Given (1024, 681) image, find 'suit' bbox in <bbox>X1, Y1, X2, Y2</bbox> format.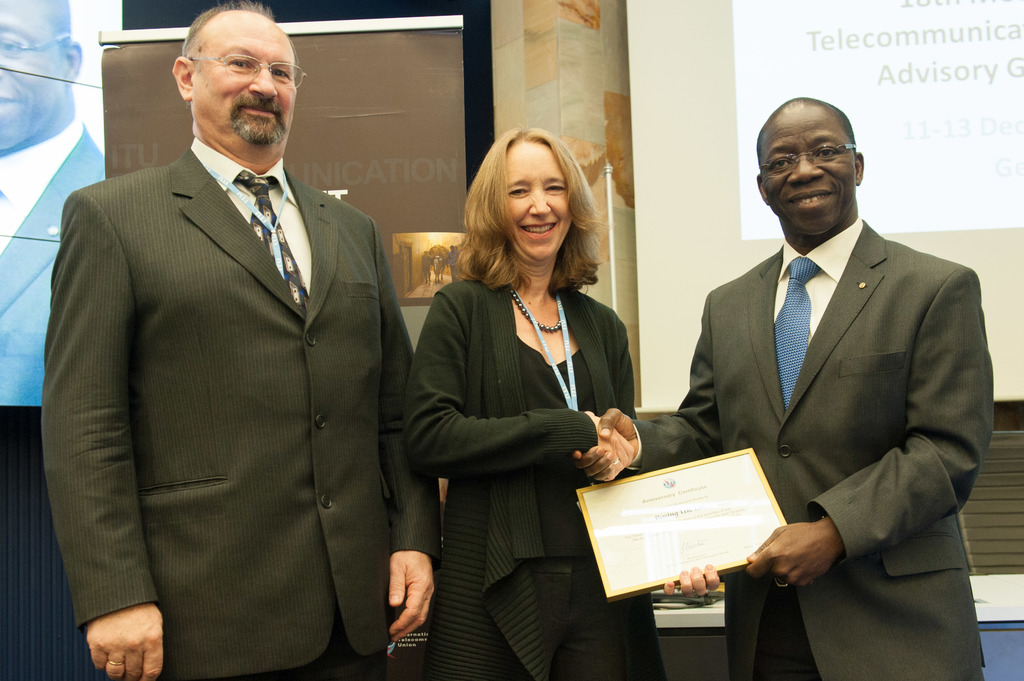
<bbox>49, 30, 413, 674</bbox>.
